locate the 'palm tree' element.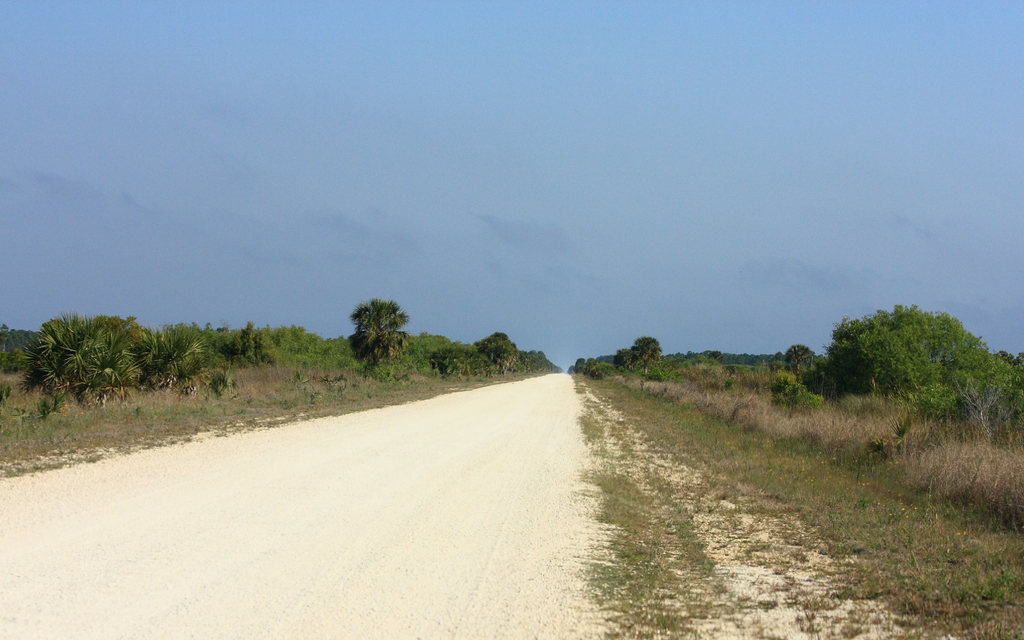
Element bbox: (left=351, top=293, right=410, bottom=379).
